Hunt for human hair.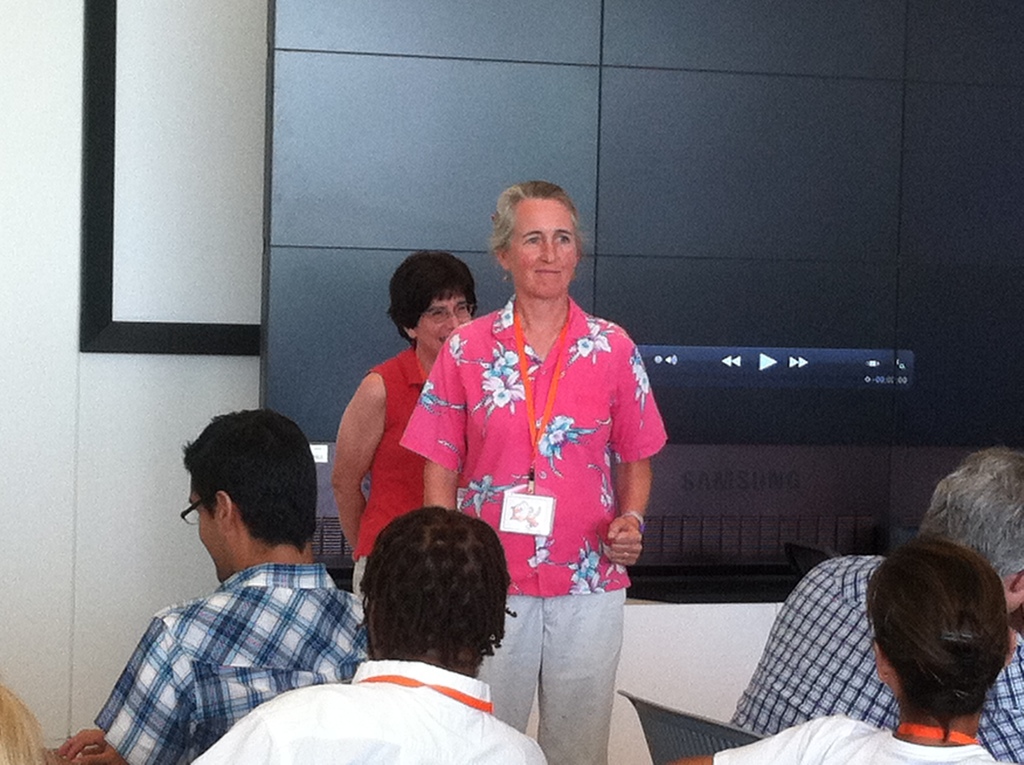
Hunted down at [x1=490, y1=179, x2=584, y2=255].
